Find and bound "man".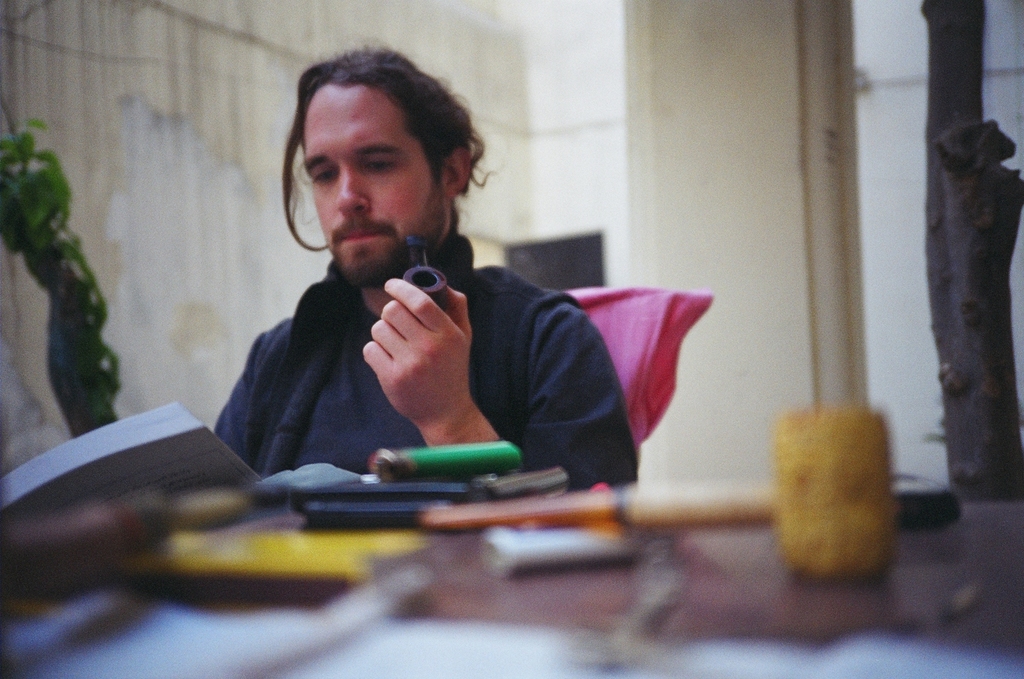
Bound: bbox=(180, 76, 576, 491).
